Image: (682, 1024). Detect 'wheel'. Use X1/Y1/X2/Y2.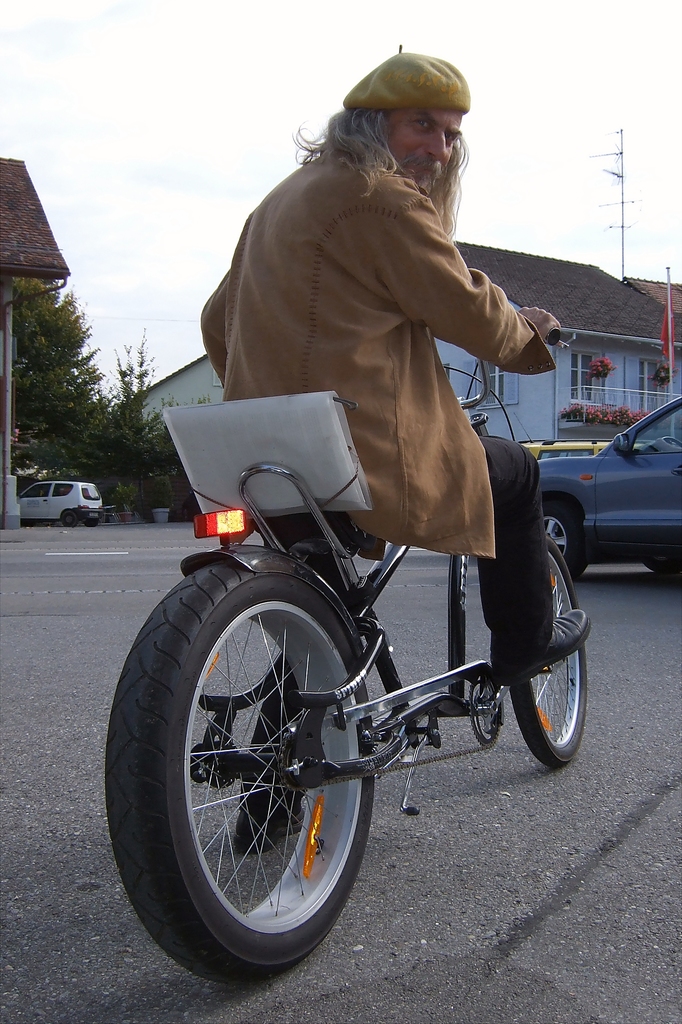
85/518/99/534.
